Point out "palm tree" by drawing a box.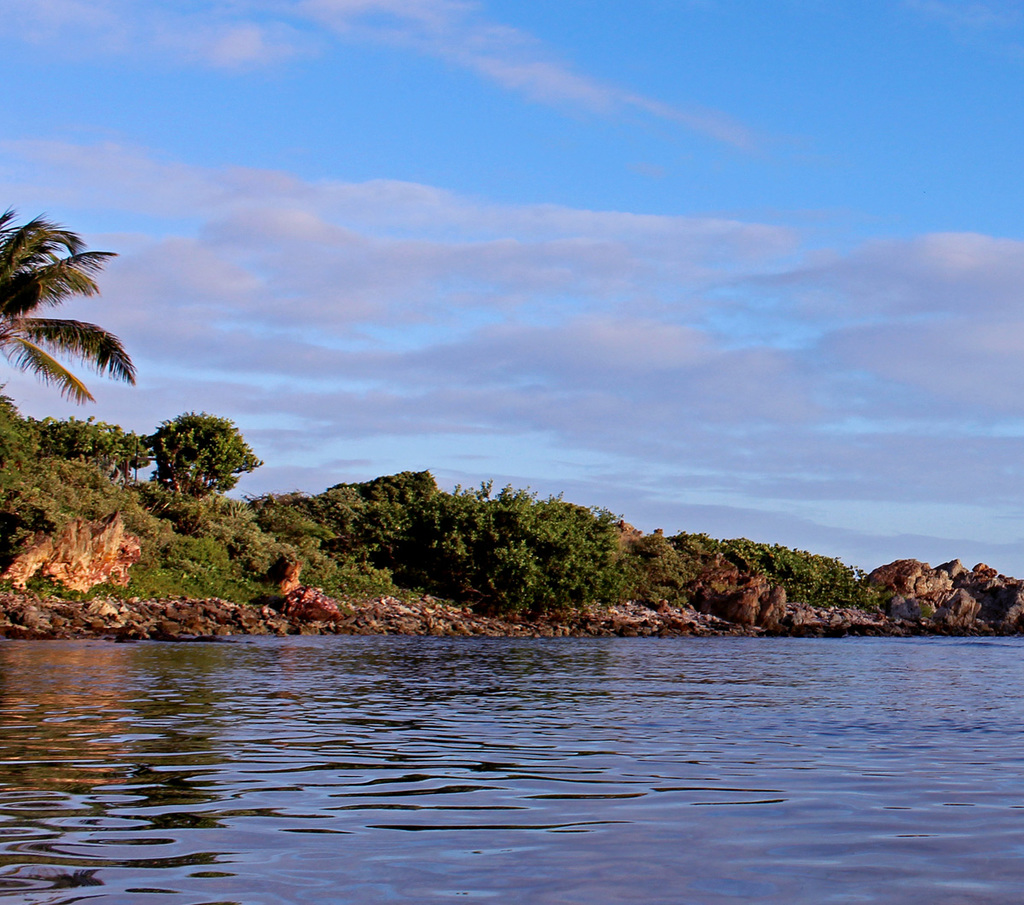
box(0, 212, 127, 374).
